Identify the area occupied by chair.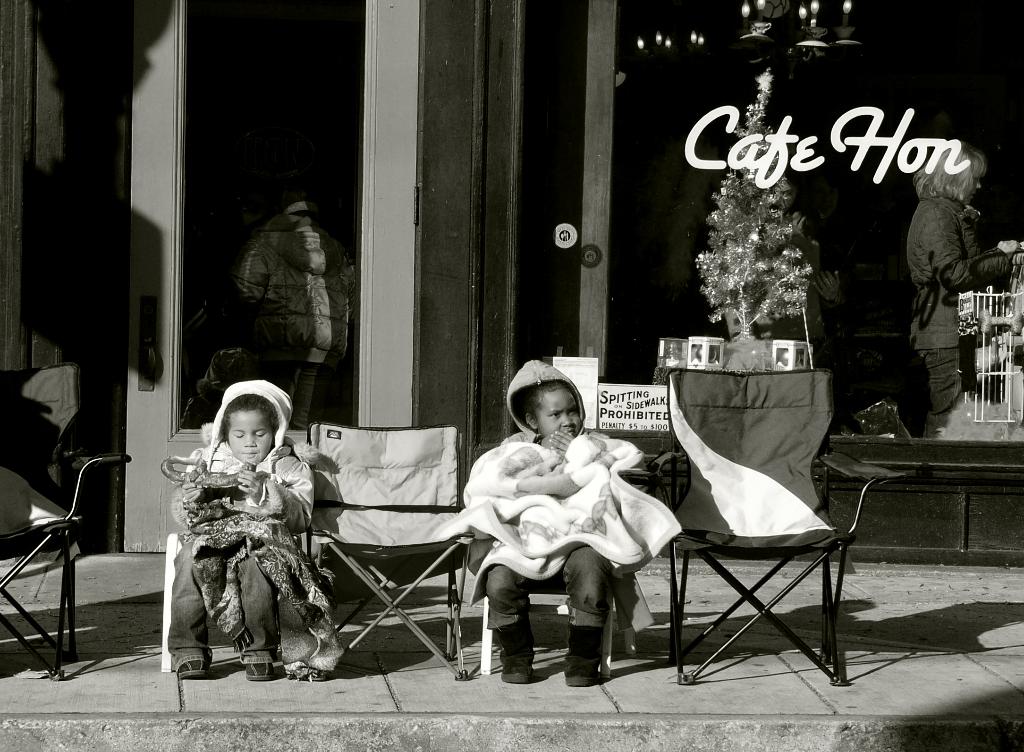
Area: left=475, top=443, right=646, bottom=683.
